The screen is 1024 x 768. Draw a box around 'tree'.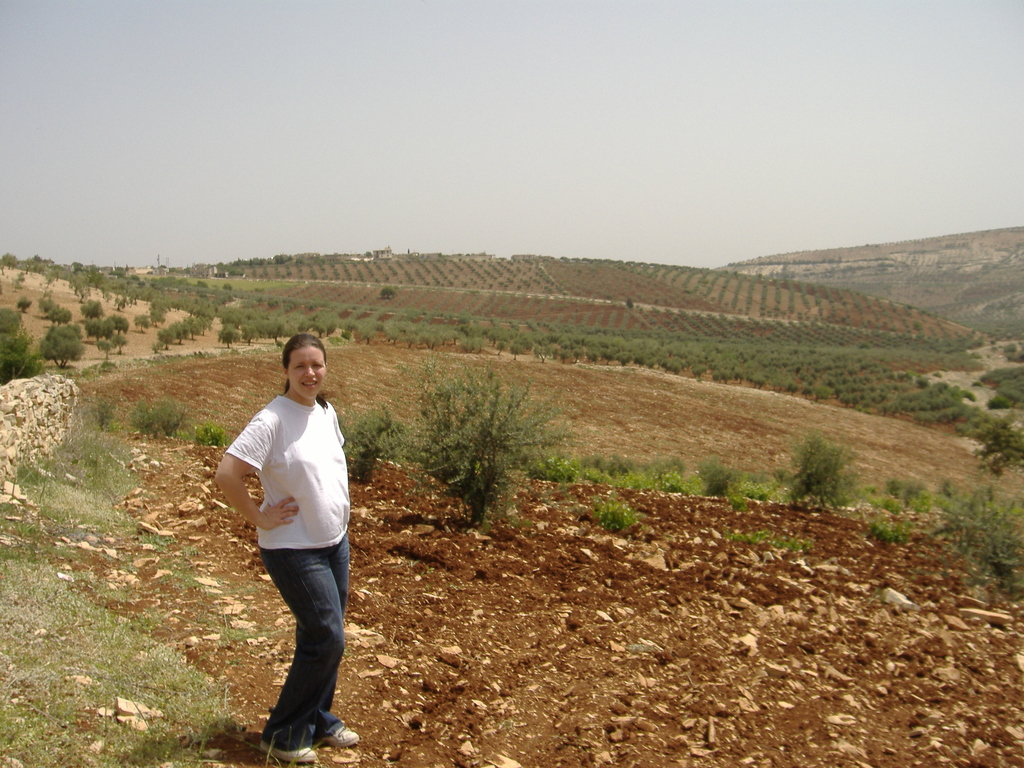
select_region(157, 326, 175, 355).
